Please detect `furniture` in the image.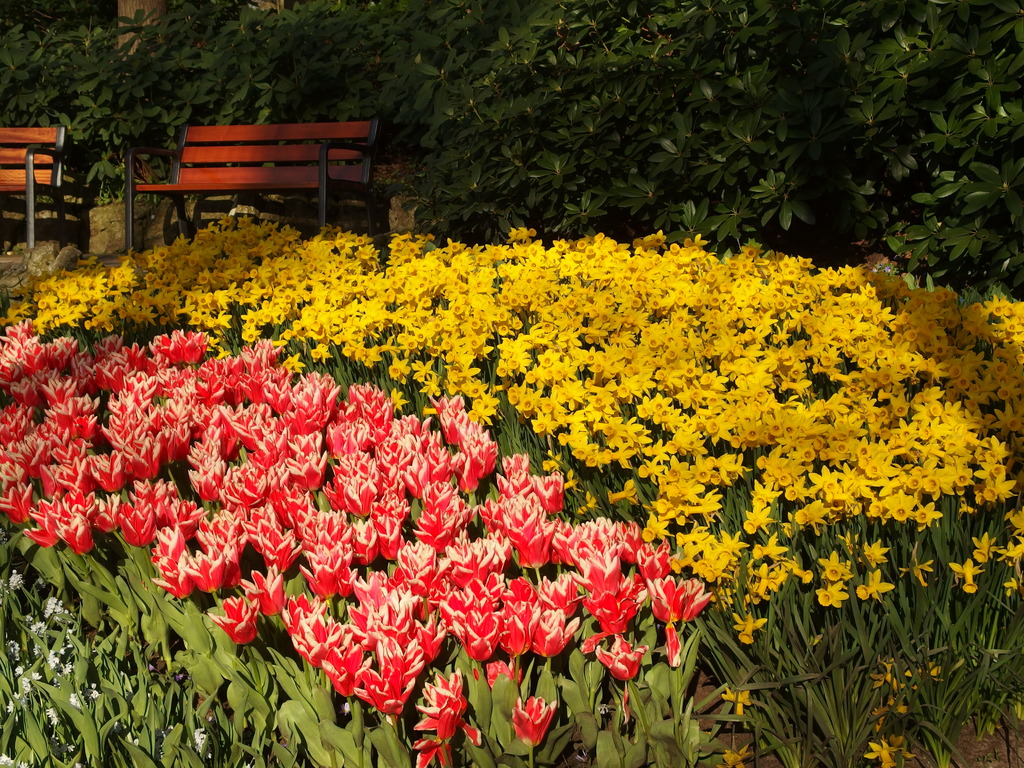
0, 127, 68, 249.
